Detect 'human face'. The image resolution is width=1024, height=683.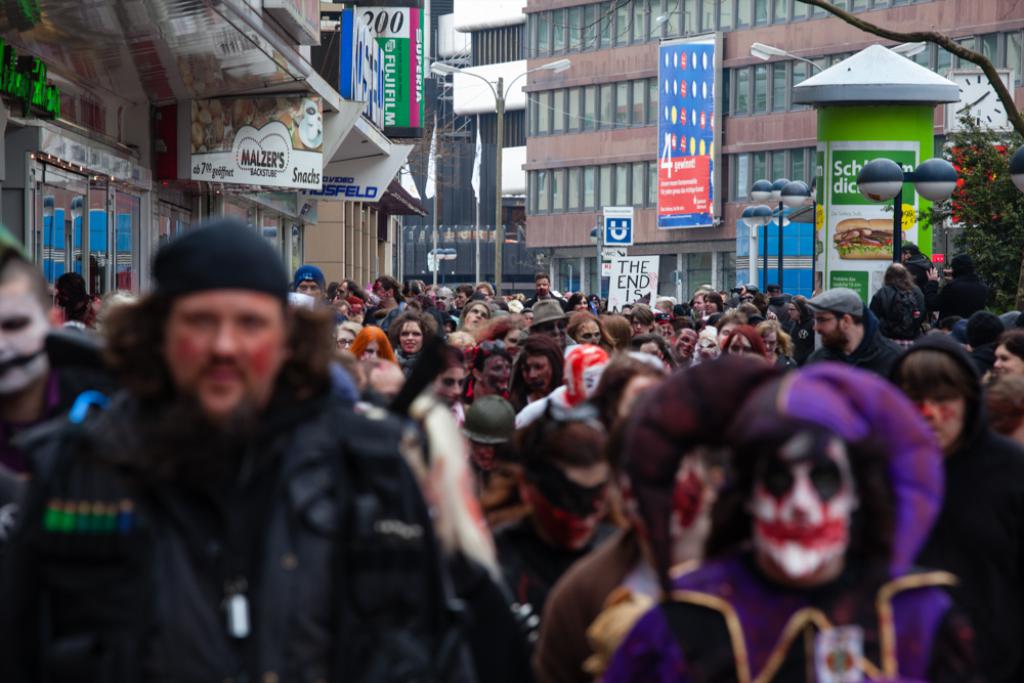
(x1=298, y1=281, x2=321, y2=298).
